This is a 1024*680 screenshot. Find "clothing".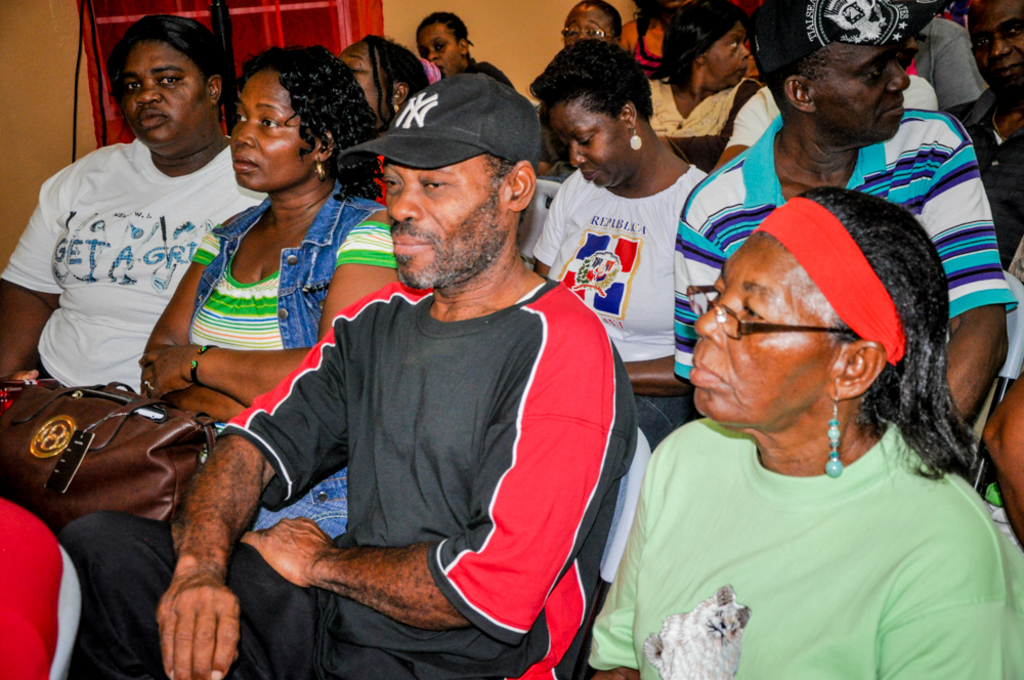
Bounding box: bbox(194, 193, 388, 454).
